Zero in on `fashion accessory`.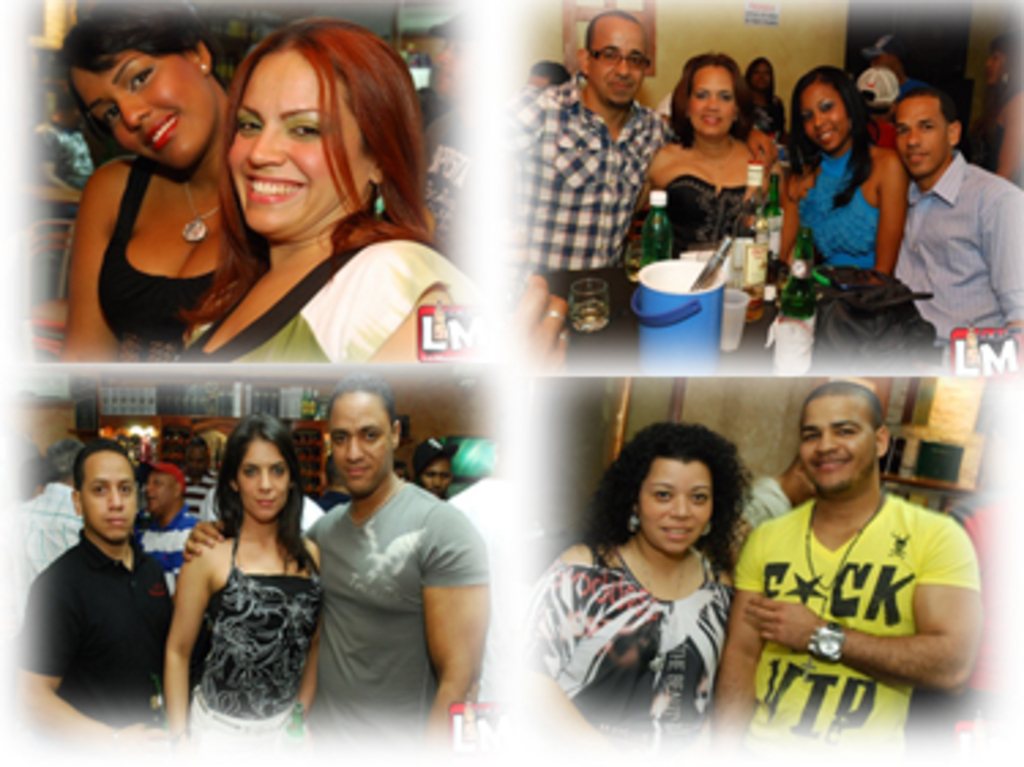
Zeroed in: box=[808, 494, 887, 595].
